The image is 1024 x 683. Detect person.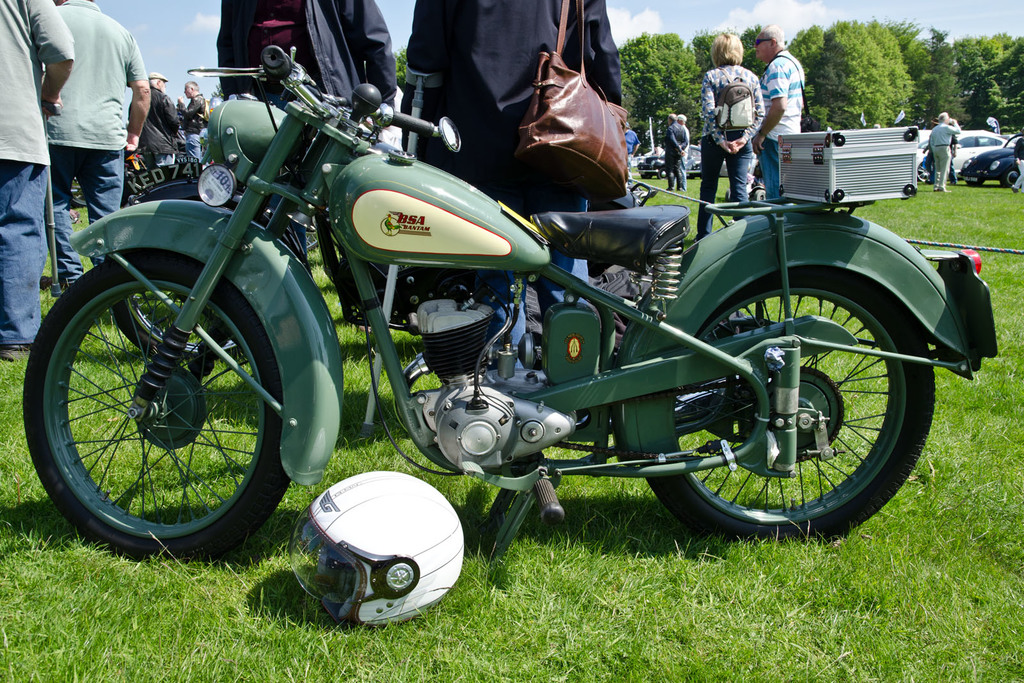
Detection: box(756, 26, 815, 204).
